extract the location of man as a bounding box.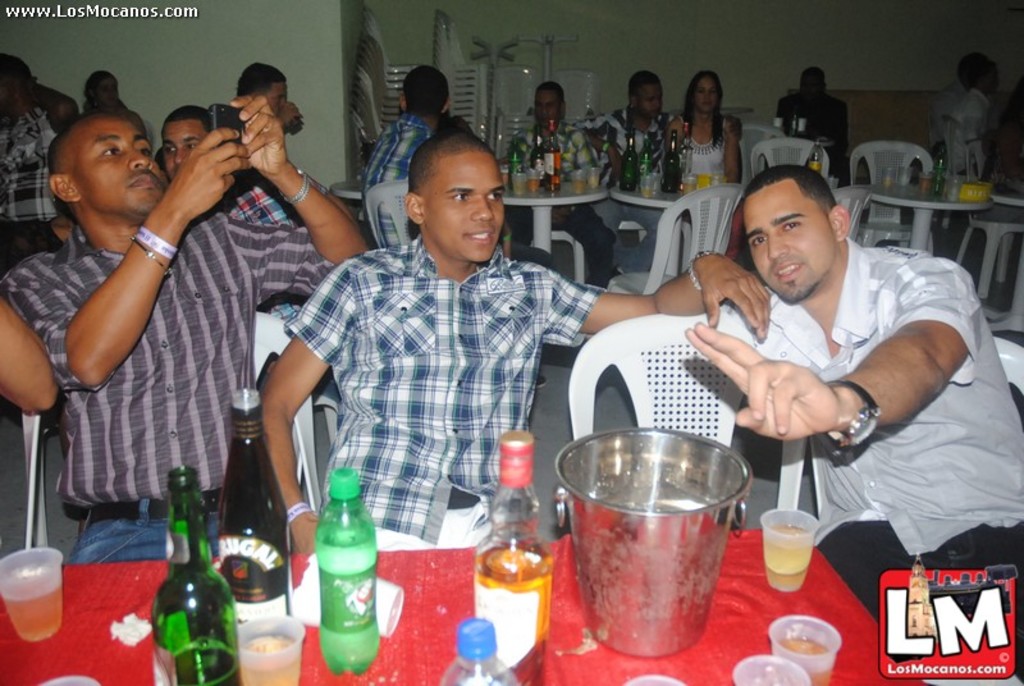
x1=369, y1=67, x2=449, y2=246.
